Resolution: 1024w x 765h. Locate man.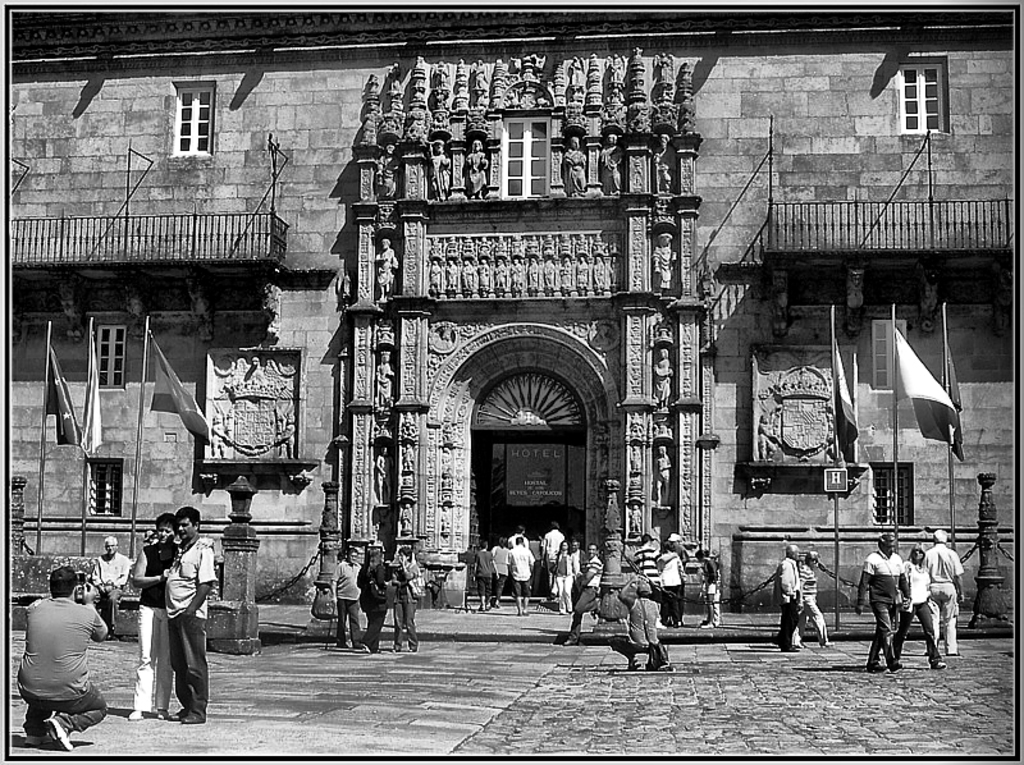
[623,532,664,588].
